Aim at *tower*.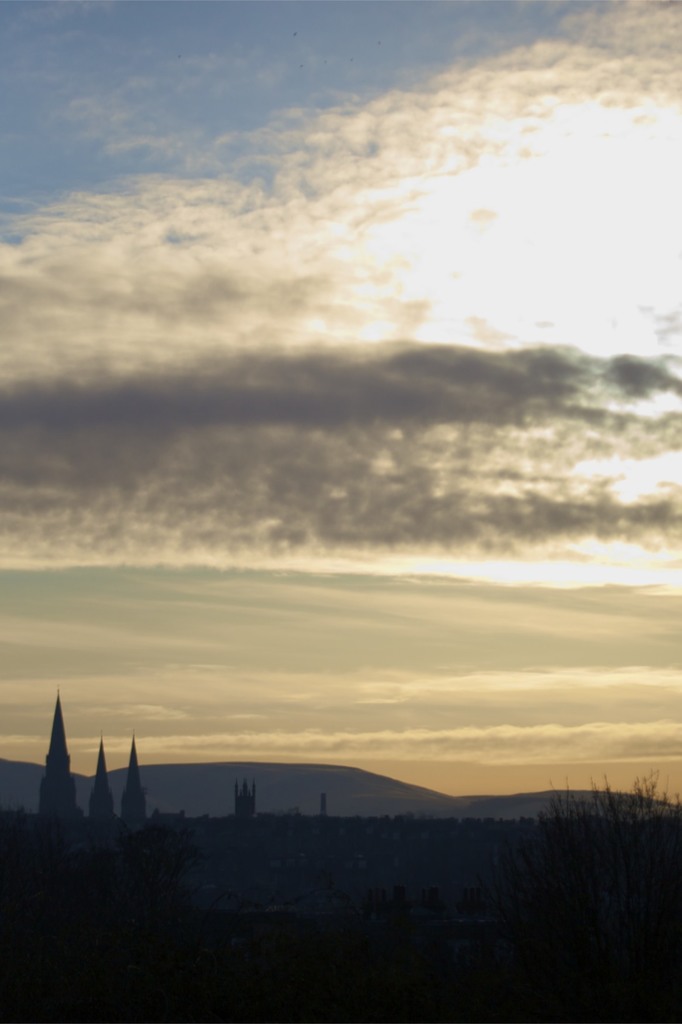
Aimed at rect(18, 694, 124, 845).
